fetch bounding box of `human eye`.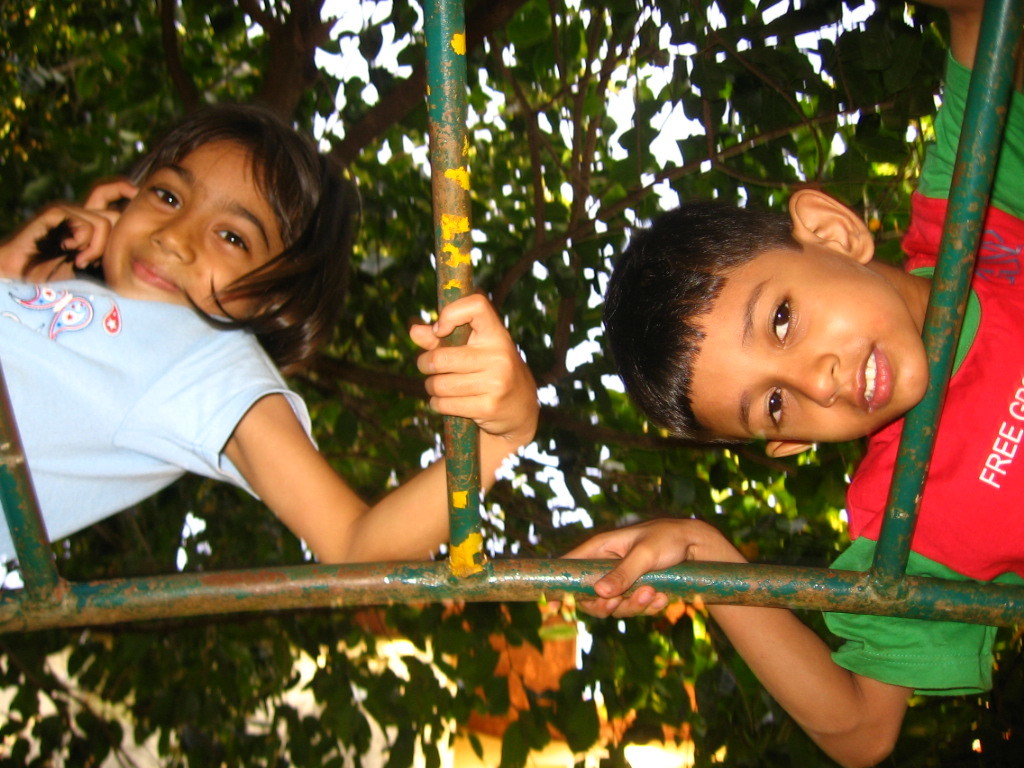
Bbox: x1=770, y1=291, x2=792, y2=343.
